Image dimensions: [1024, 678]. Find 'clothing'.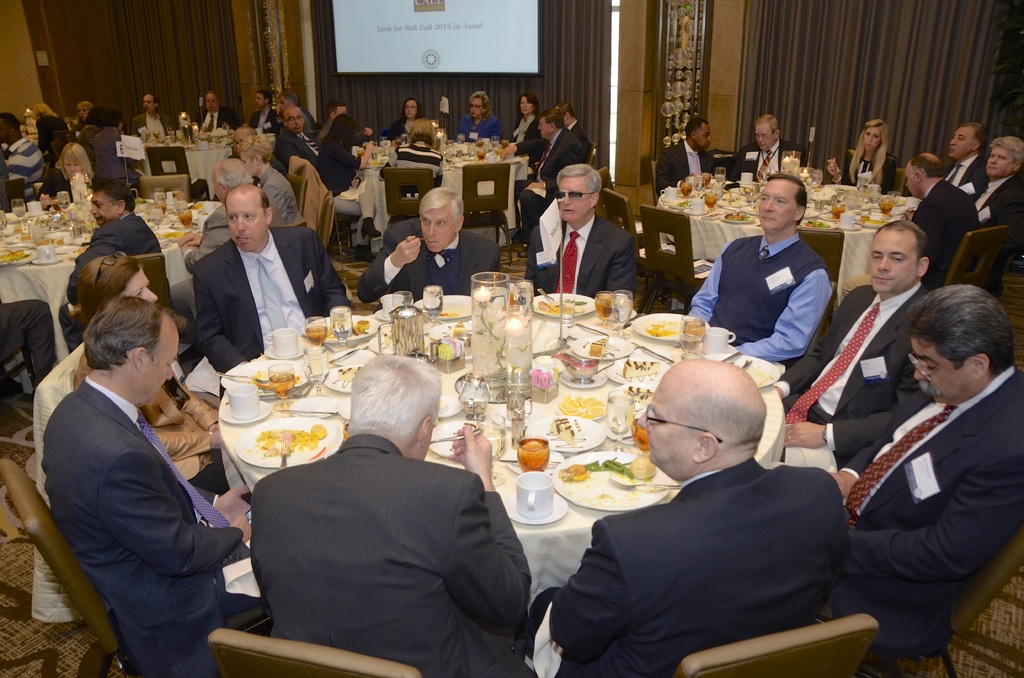
crop(275, 126, 322, 167).
